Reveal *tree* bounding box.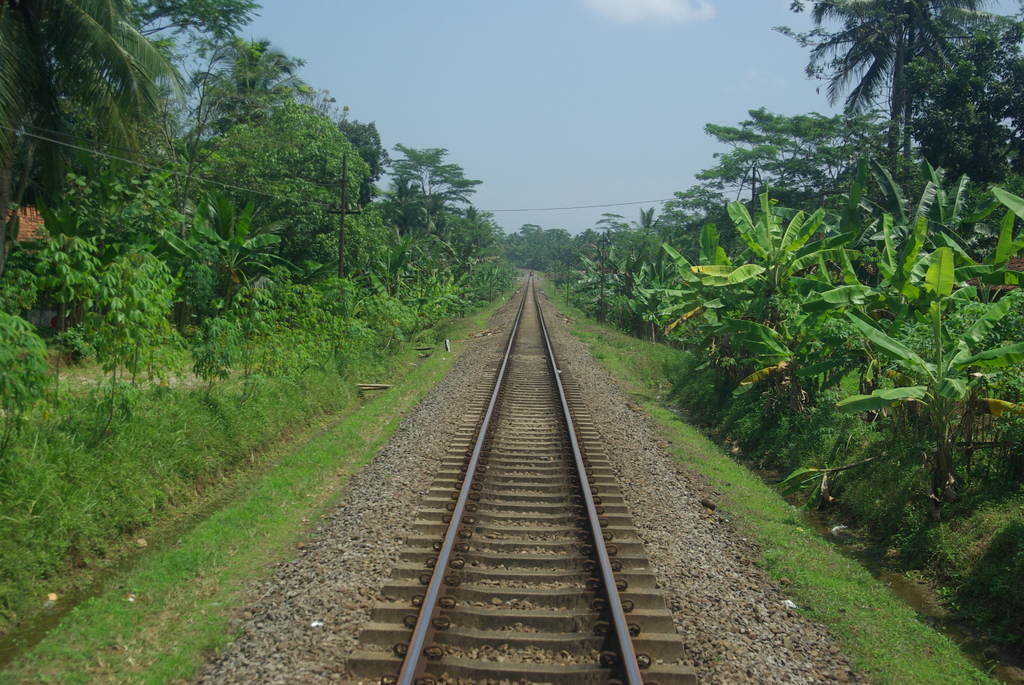
Revealed: bbox=[956, 157, 1023, 343].
